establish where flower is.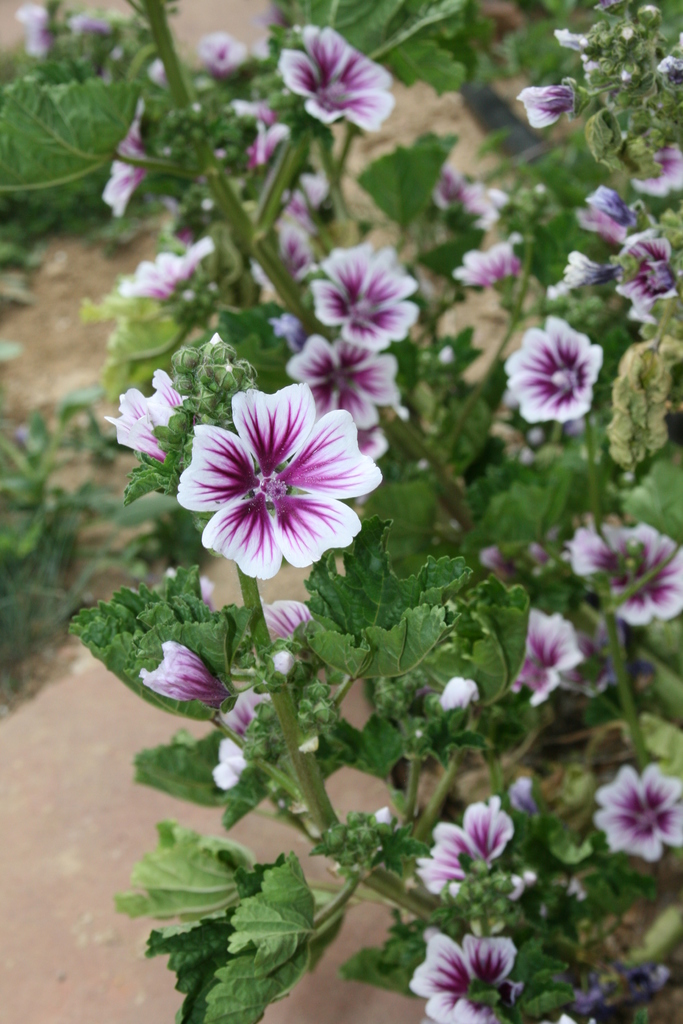
Established at (282,178,336,227).
